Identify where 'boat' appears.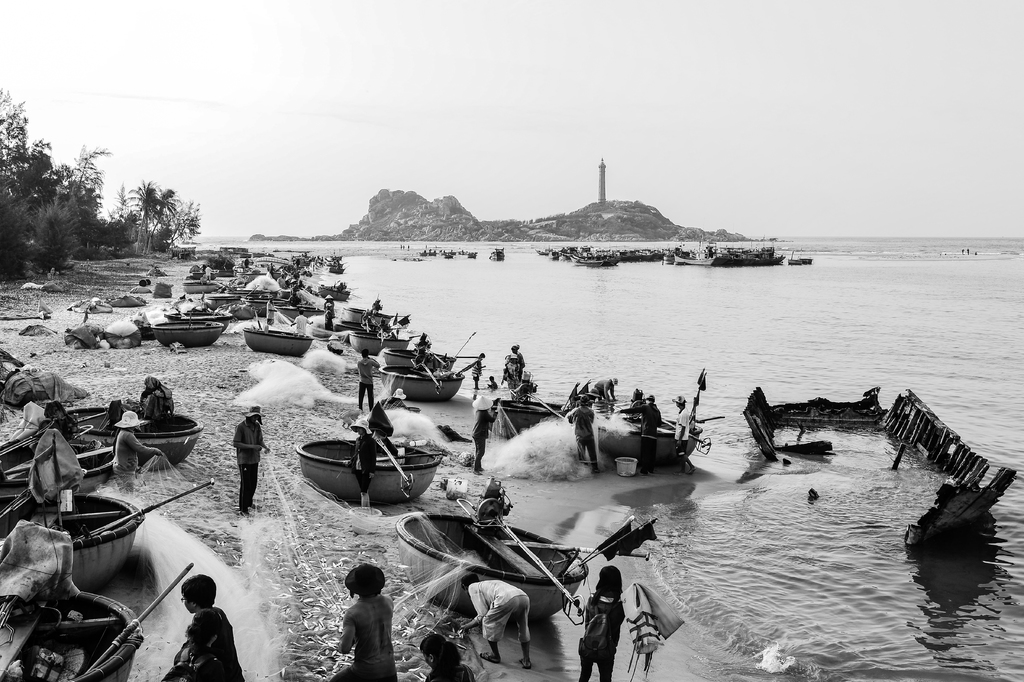
Appears at rect(286, 428, 444, 505).
